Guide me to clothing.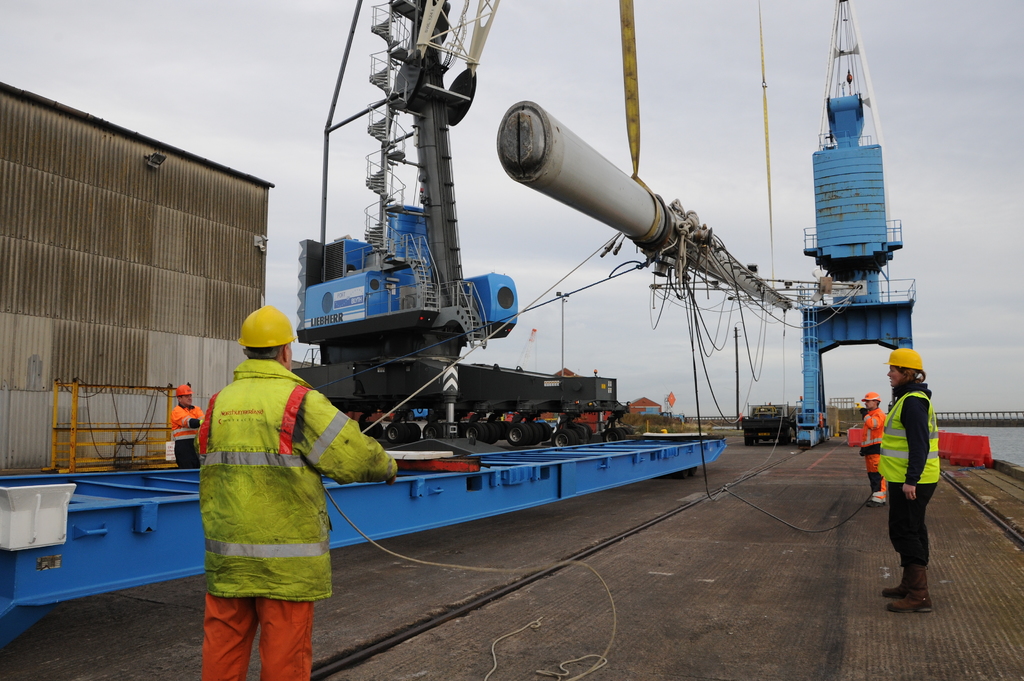
Guidance: [195,360,394,680].
